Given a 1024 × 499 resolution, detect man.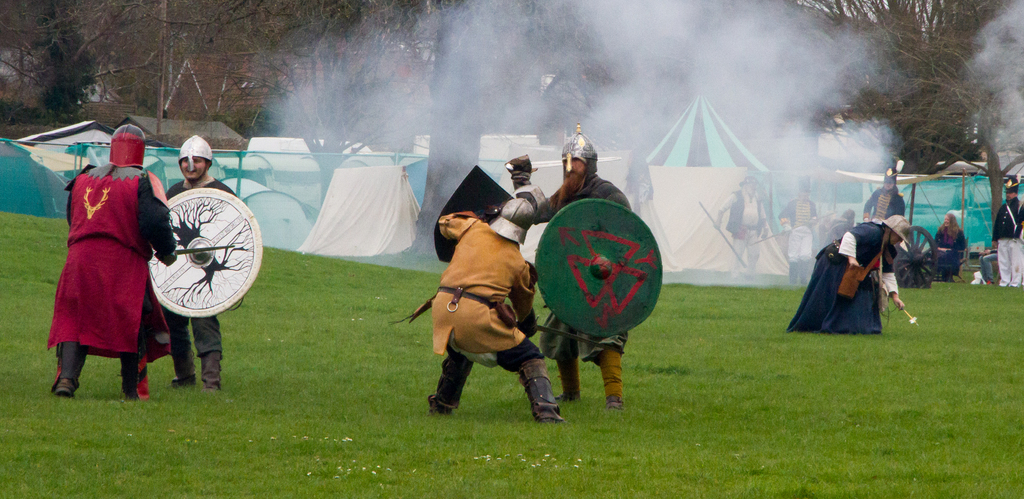
left=786, top=212, right=911, bottom=334.
